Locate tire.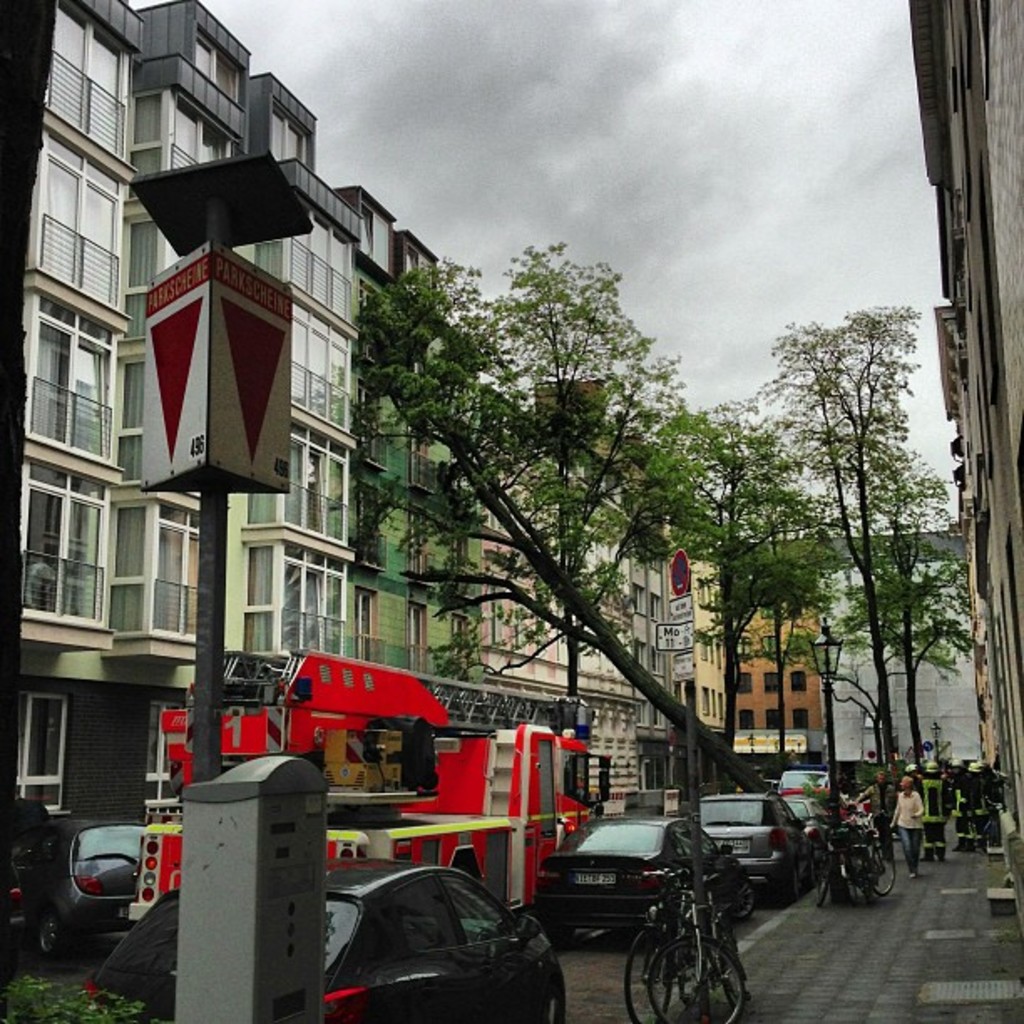
Bounding box: bbox=[542, 919, 581, 937].
